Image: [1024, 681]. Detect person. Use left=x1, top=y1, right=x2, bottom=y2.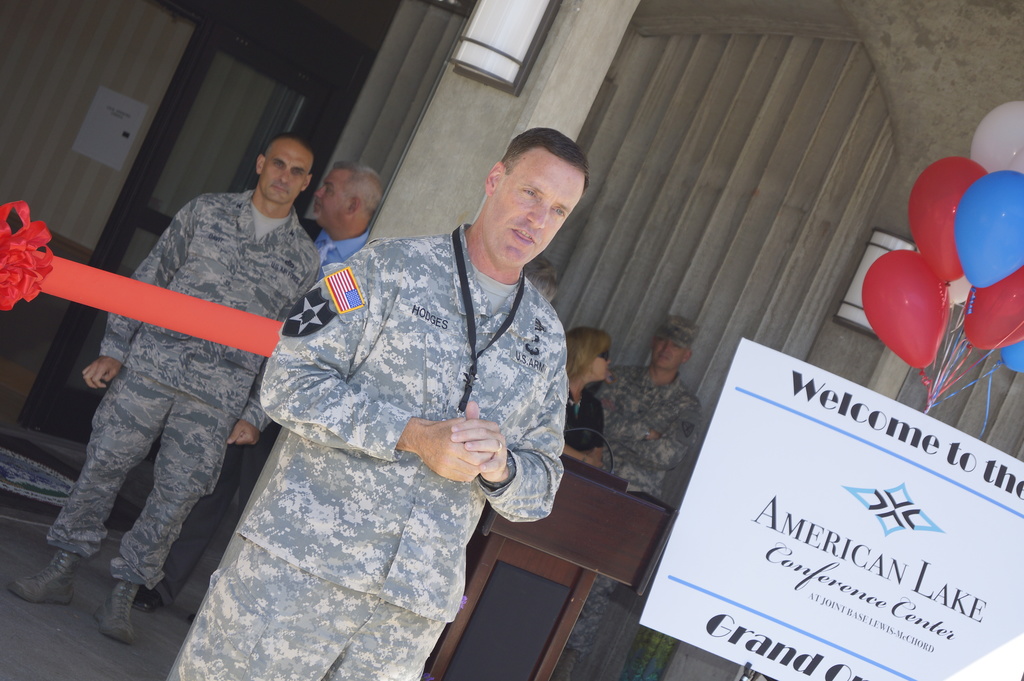
left=9, top=134, right=321, bottom=646.
